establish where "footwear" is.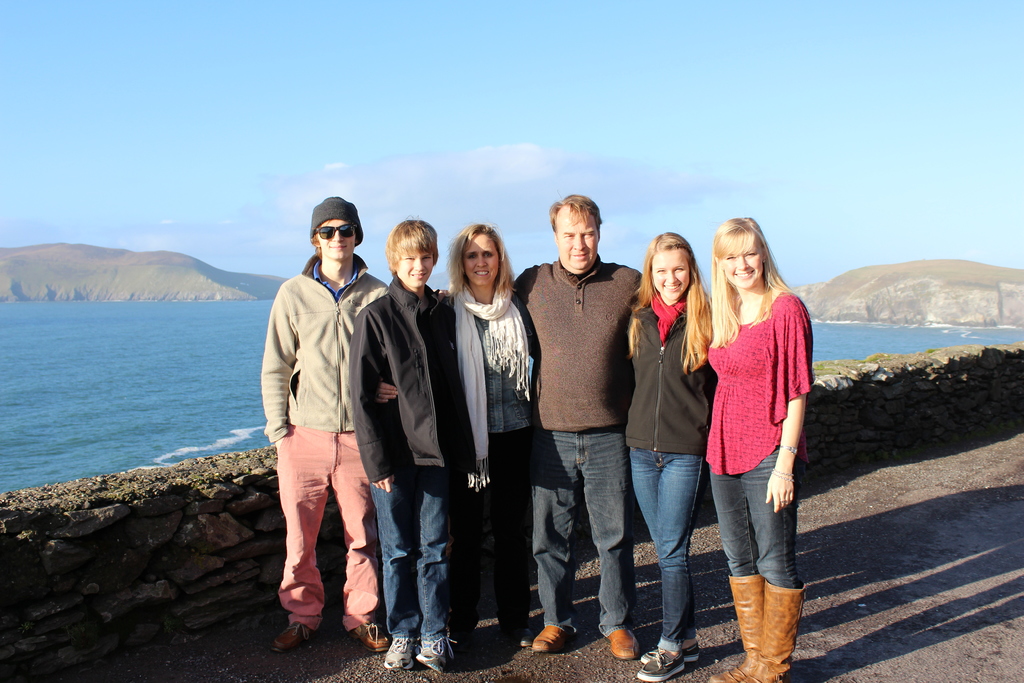
Established at 514/622/570/651.
